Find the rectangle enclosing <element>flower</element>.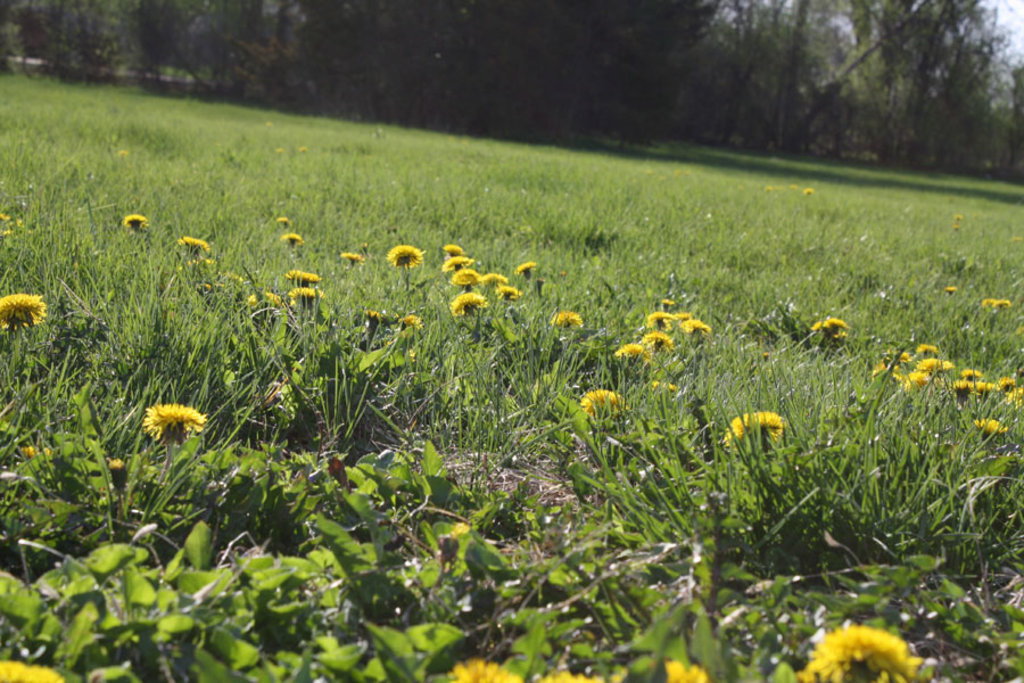
[273, 148, 284, 154].
